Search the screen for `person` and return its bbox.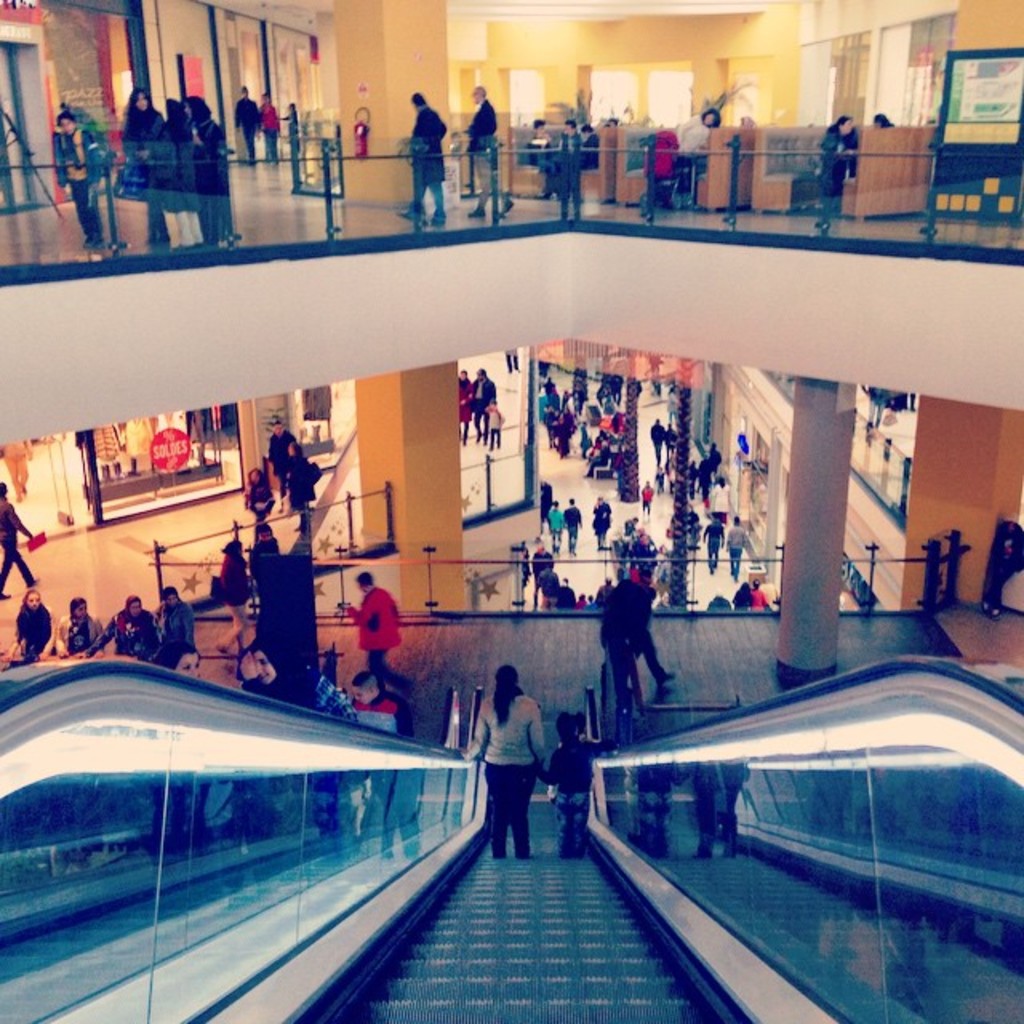
Found: {"left": 238, "top": 581, "right": 347, "bottom": 720}.
